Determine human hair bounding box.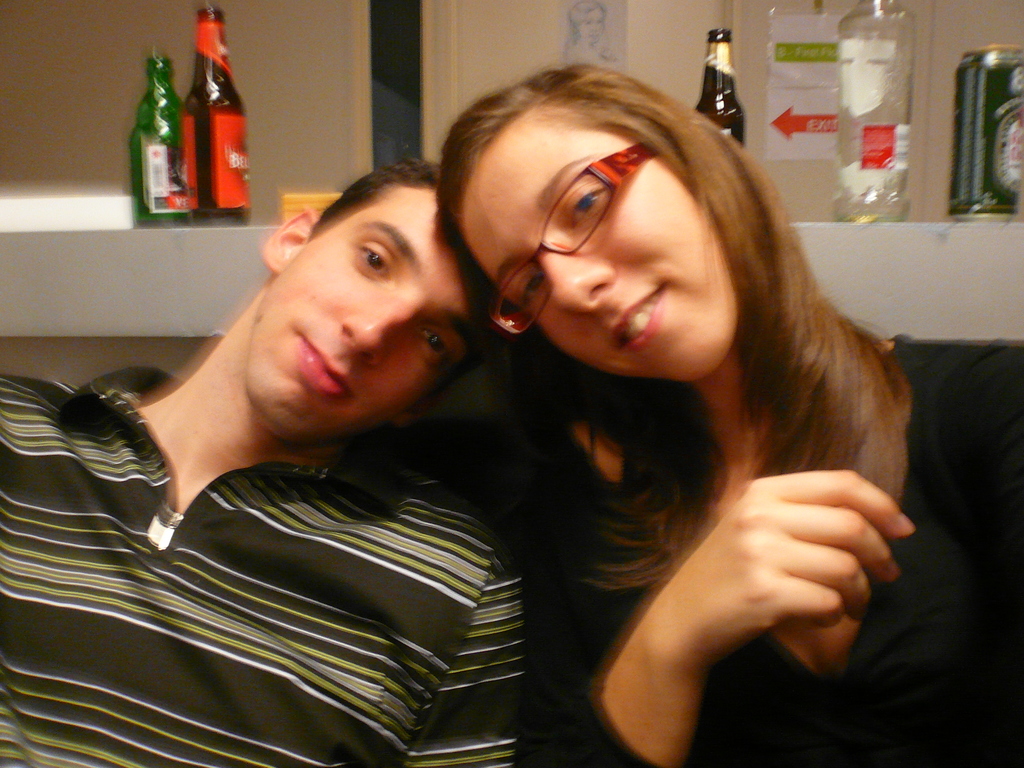
Determined: box=[296, 156, 502, 409].
